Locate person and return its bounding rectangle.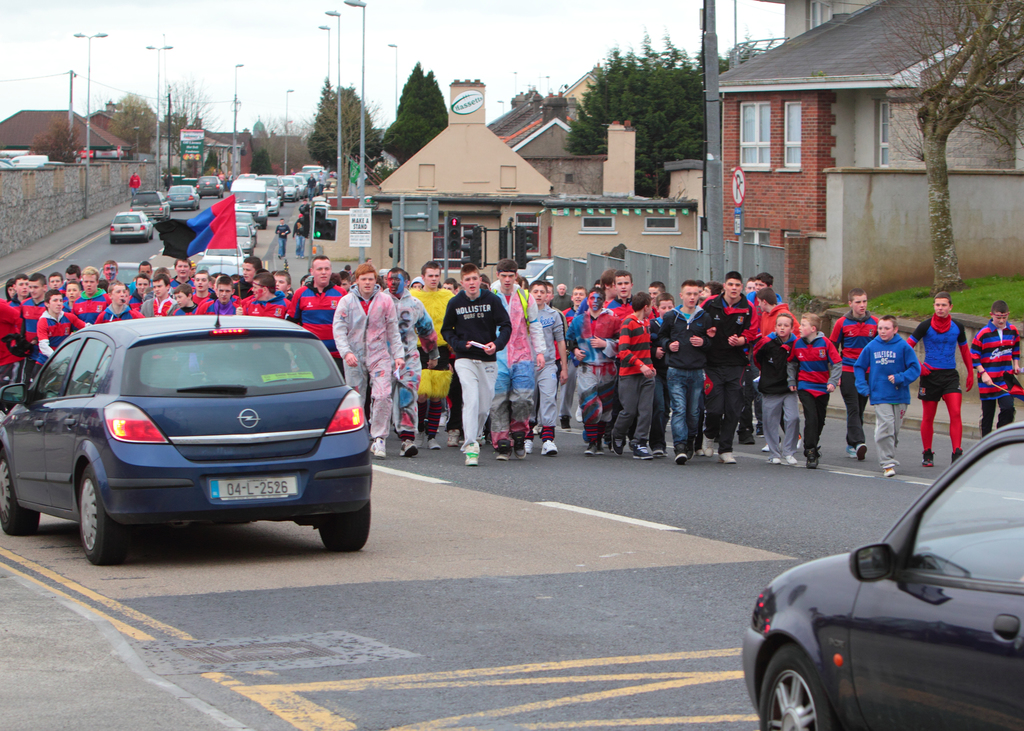
273 216 288 262.
